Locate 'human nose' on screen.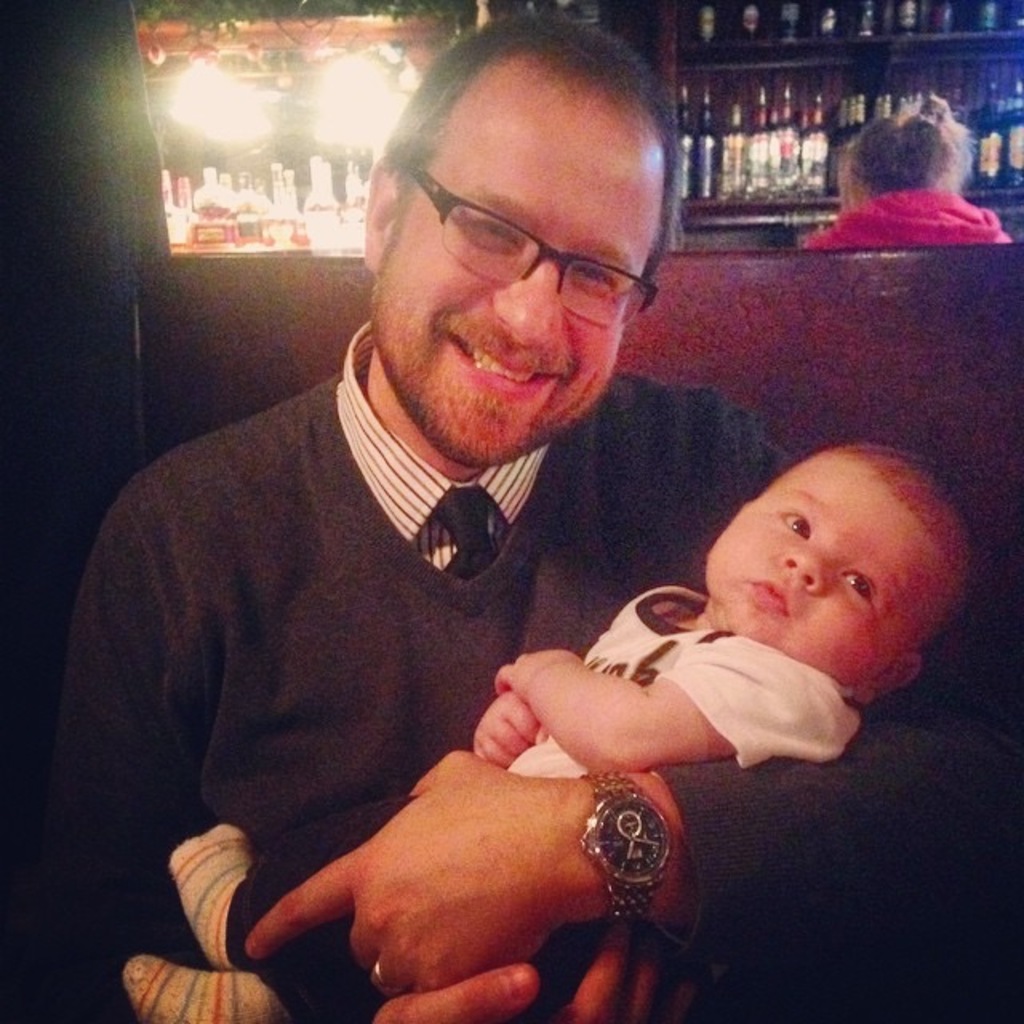
On screen at box=[493, 262, 560, 339].
